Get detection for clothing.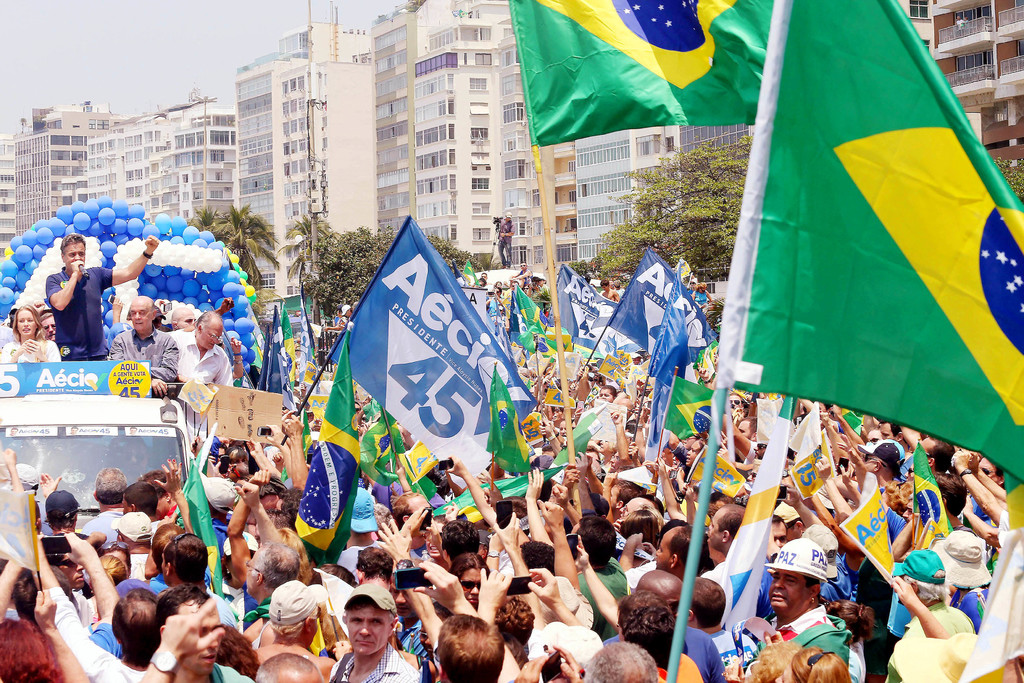
Detection: bbox(104, 327, 181, 388).
